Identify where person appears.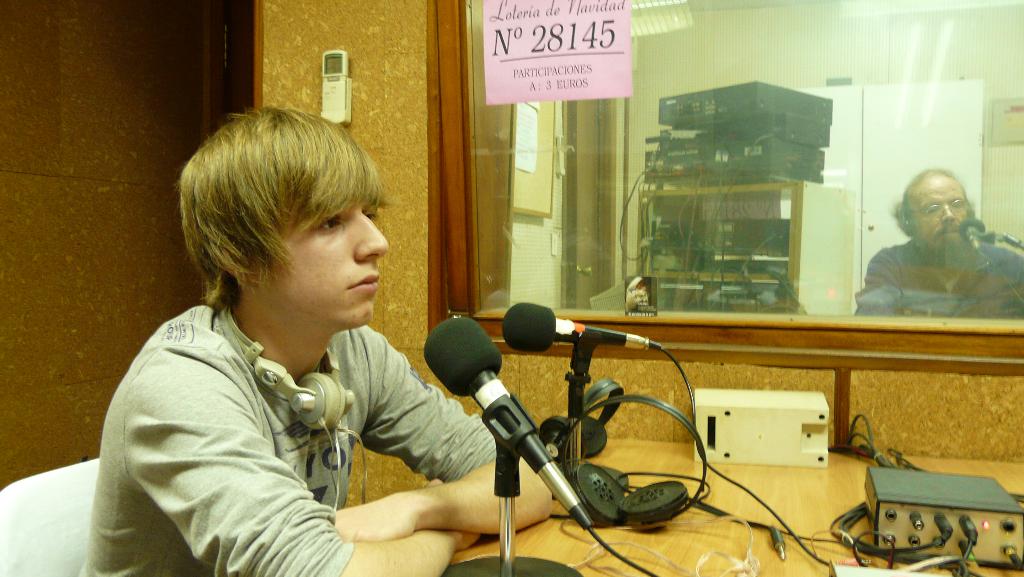
Appears at <bbox>867, 161, 1004, 335</bbox>.
